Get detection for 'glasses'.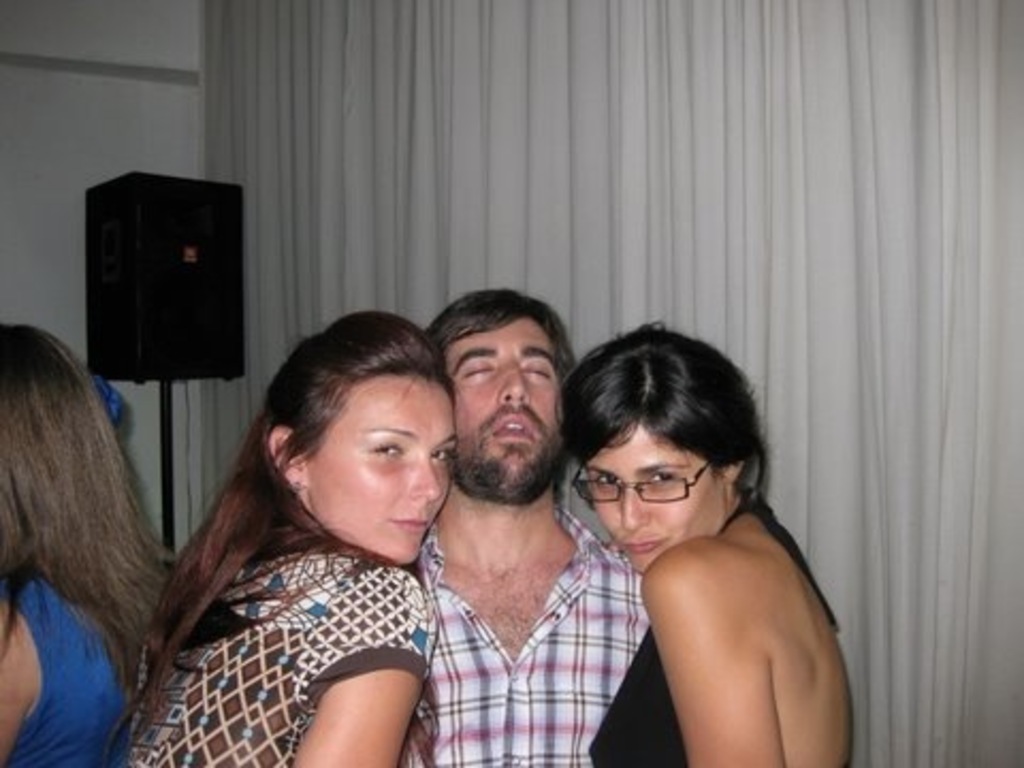
Detection: [563, 450, 719, 512].
